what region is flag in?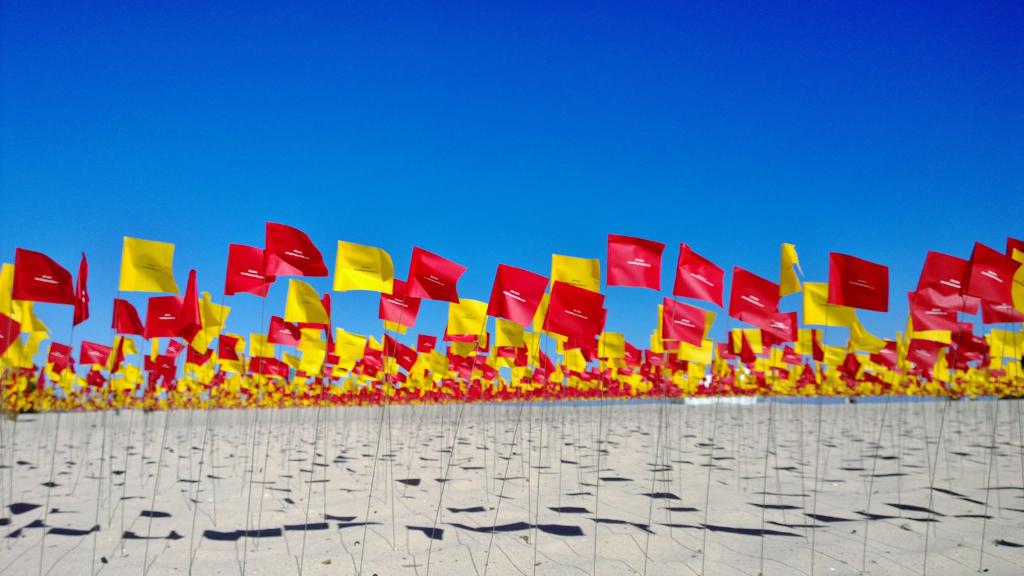
(x1=908, y1=342, x2=940, y2=375).
